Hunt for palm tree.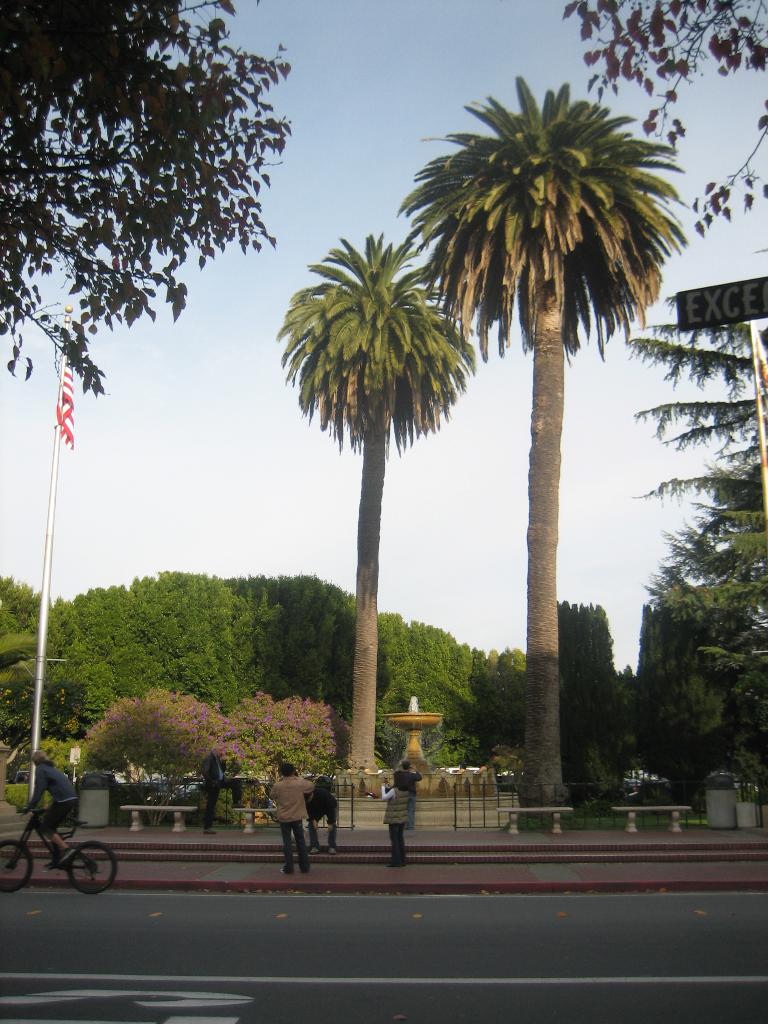
Hunted down at [397, 67, 688, 805].
